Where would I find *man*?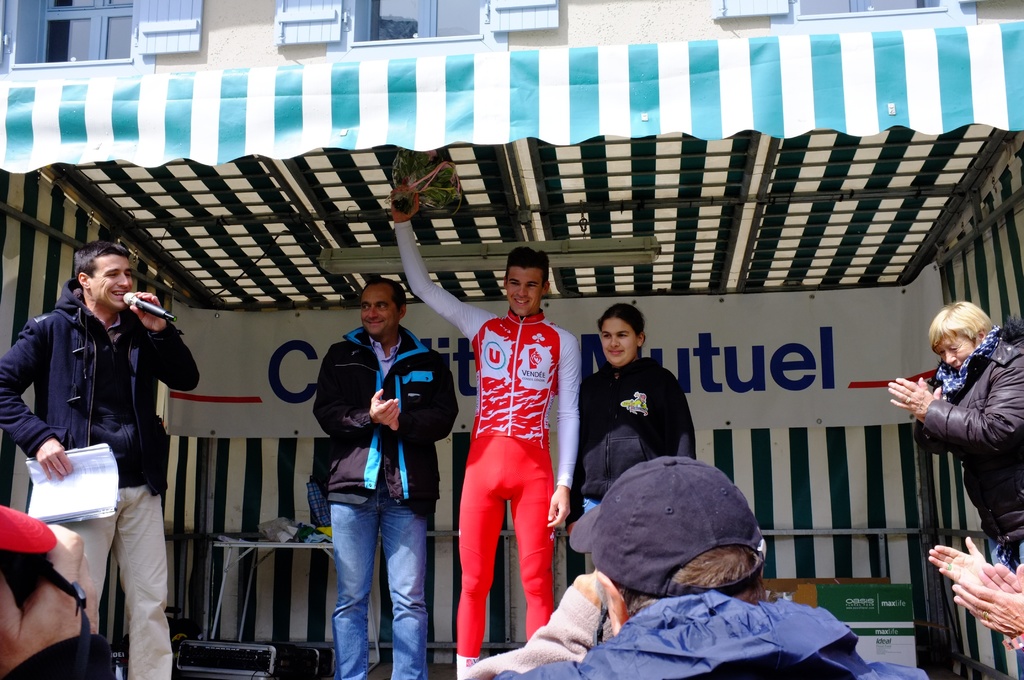
At {"x1": 449, "y1": 448, "x2": 939, "y2": 679}.
